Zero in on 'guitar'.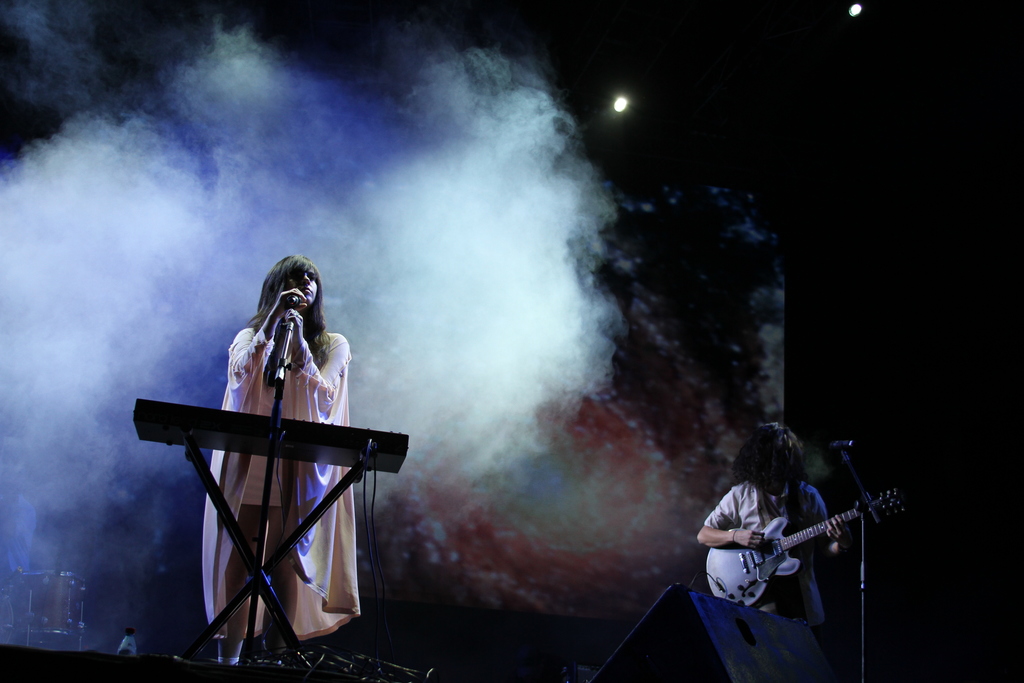
Zeroed in: {"left": 713, "top": 493, "right": 904, "bottom": 617}.
